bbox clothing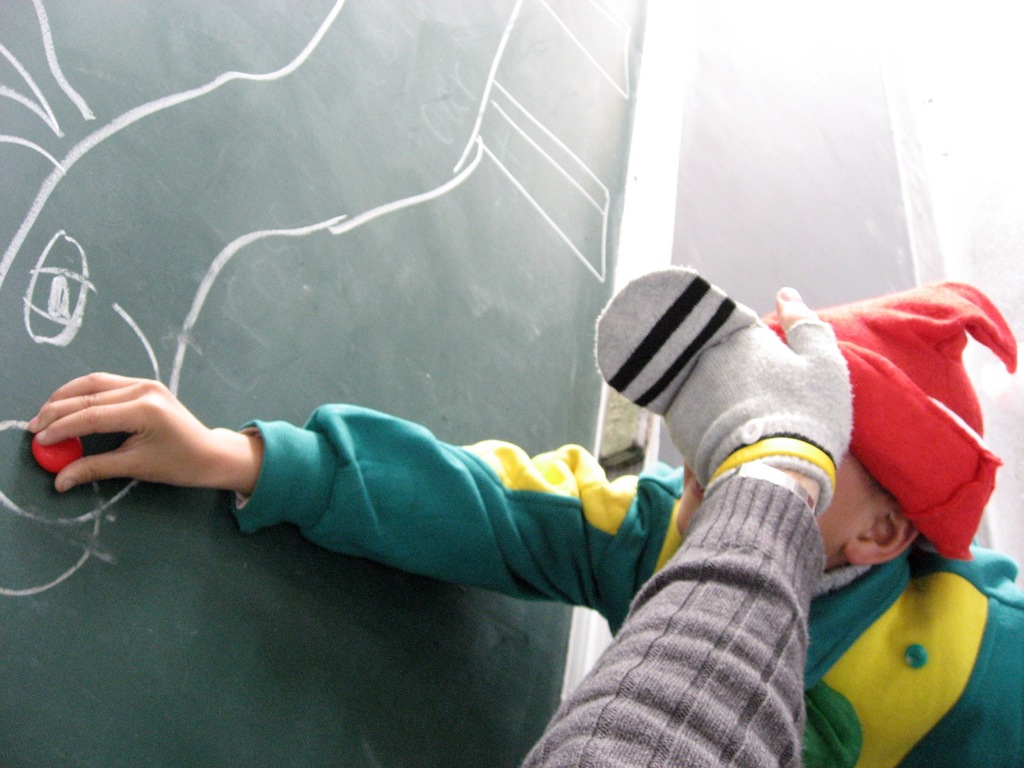
(525, 476, 829, 765)
